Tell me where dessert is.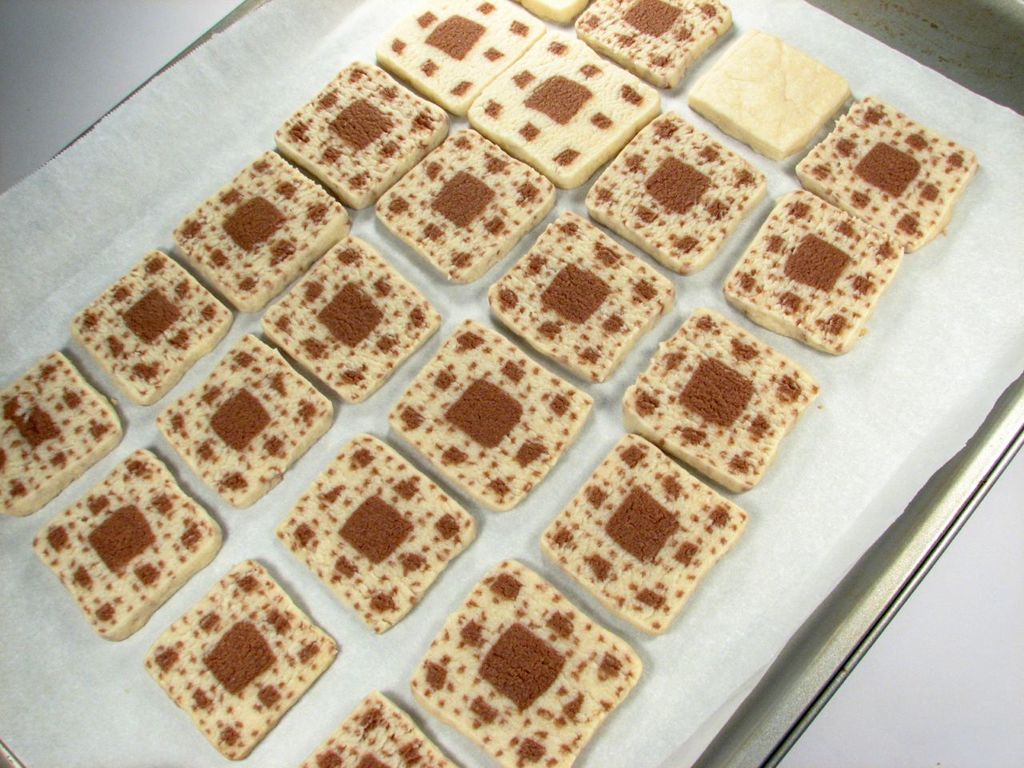
dessert is at (x1=258, y1=238, x2=438, y2=402).
